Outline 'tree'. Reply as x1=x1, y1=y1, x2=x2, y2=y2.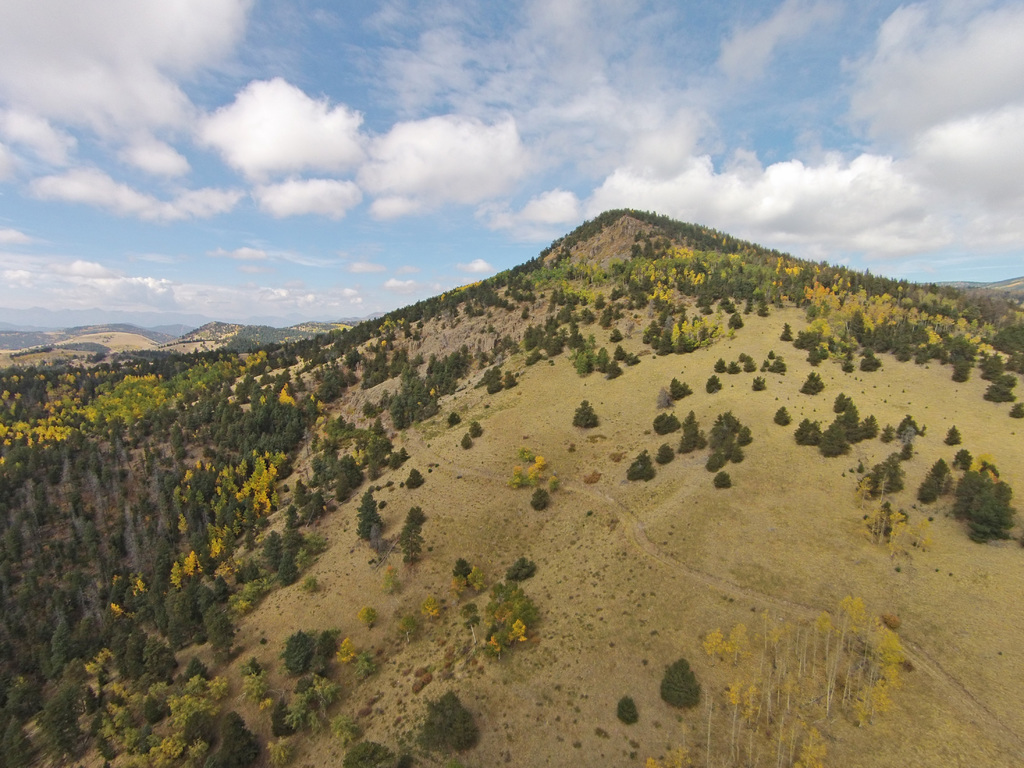
x1=751, y1=372, x2=768, y2=392.
